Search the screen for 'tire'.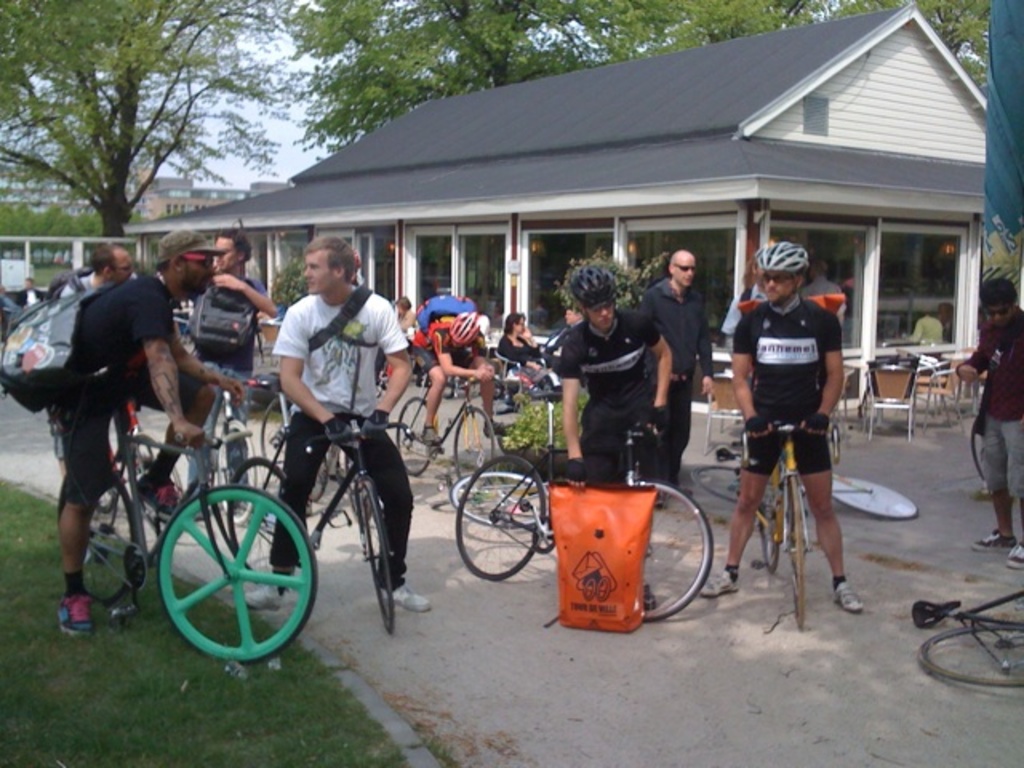
Found at (x1=920, y1=624, x2=1022, y2=686).
